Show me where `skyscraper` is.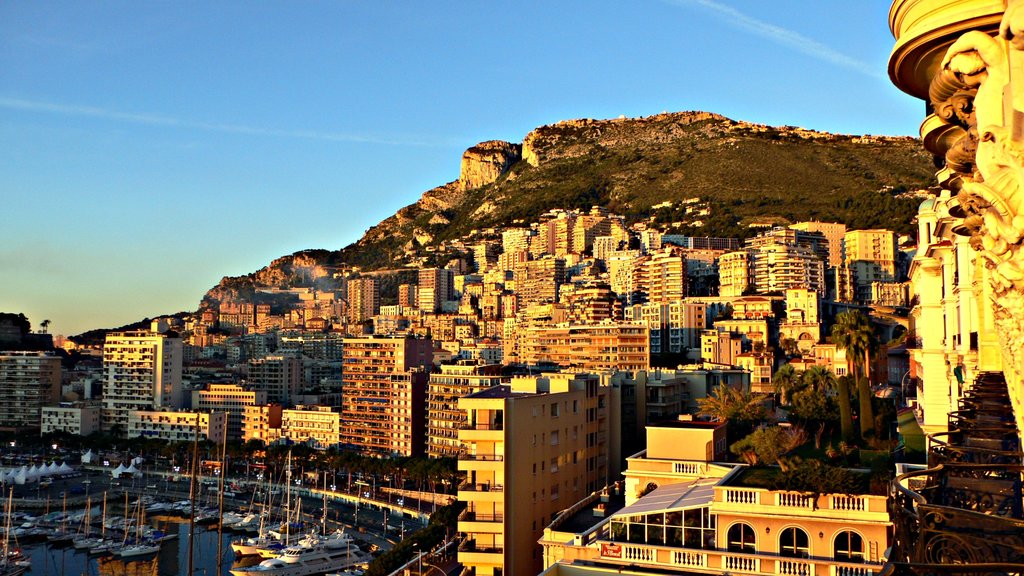
`skyscraper` is at 451,287,481,315.
